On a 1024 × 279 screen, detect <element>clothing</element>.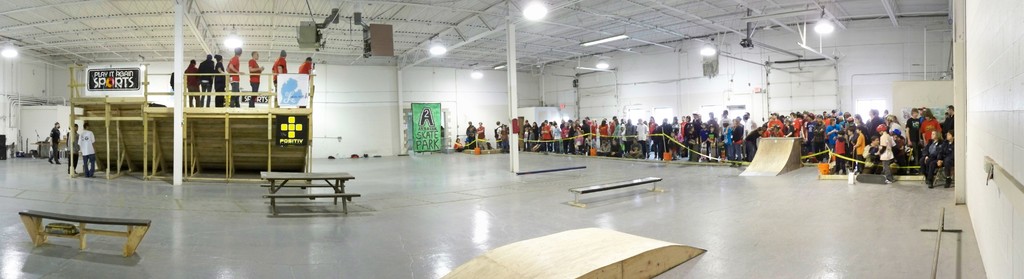
(x1=924, y1=137, x2=942, y2=182).
